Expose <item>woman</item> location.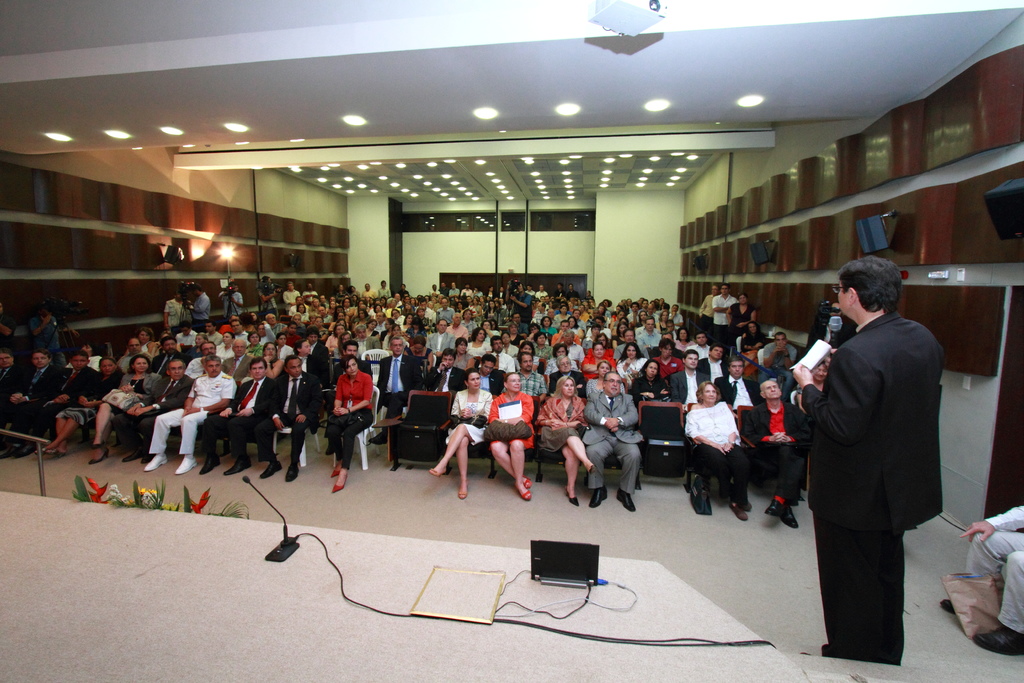
Exposed at 535, 374, 595, 506.
